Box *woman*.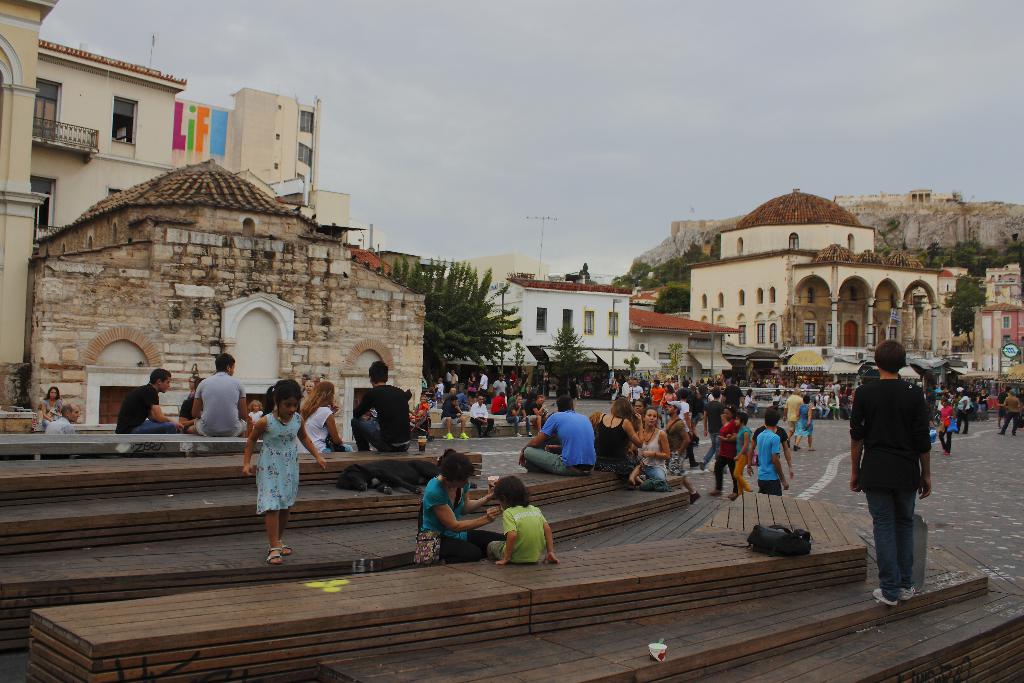
bbox=[582, 386, 650, 466].
